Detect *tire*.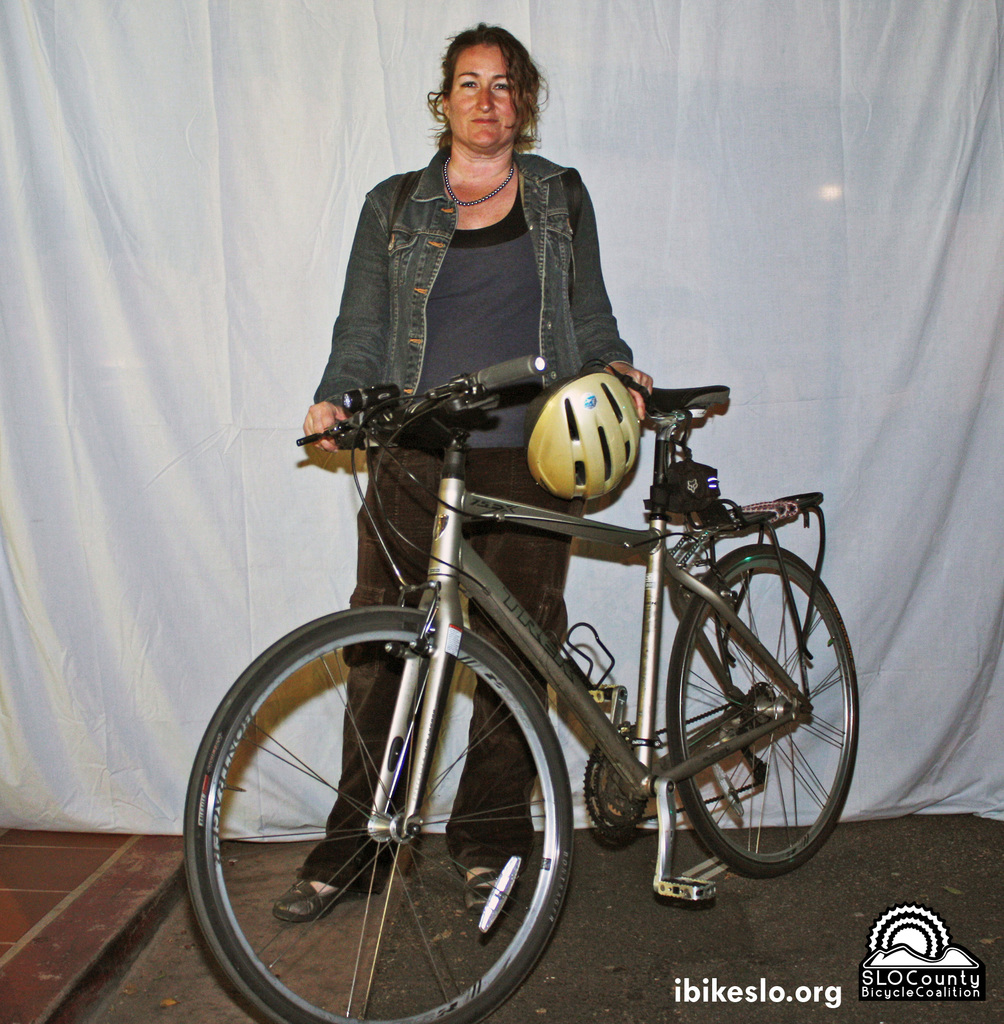
Detected at l=665, t=545, r=862, b=883.
